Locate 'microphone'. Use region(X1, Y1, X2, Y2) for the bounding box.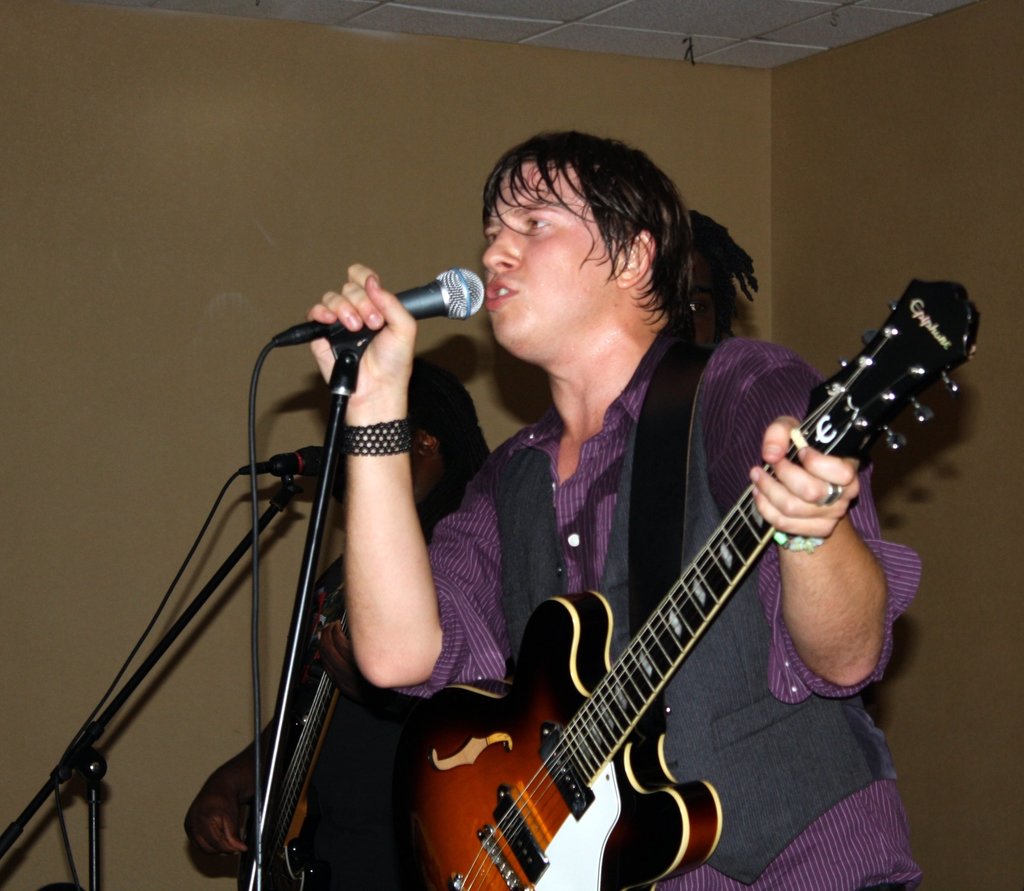
region(246, 445, 331, 481).
